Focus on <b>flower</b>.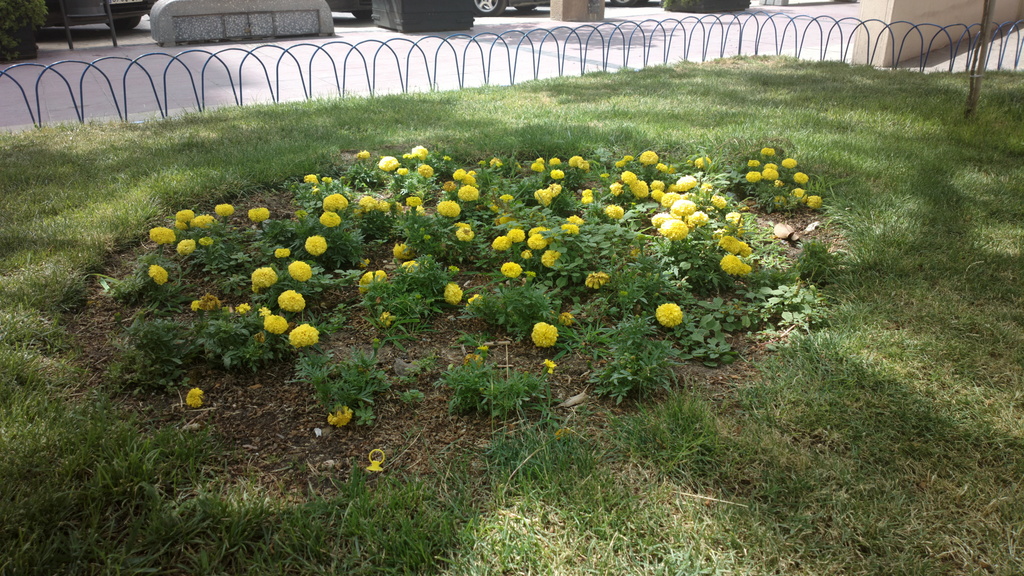
Focused at 744:168:763:186.
